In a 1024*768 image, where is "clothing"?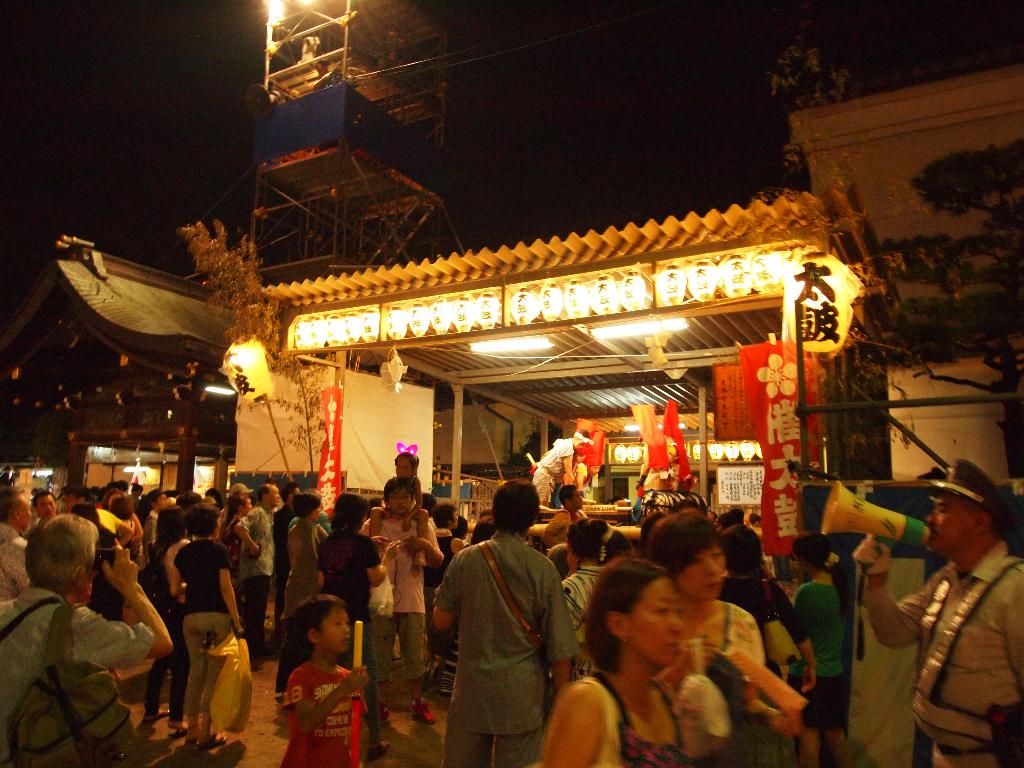
Rect(380, 470, 422, 515).
